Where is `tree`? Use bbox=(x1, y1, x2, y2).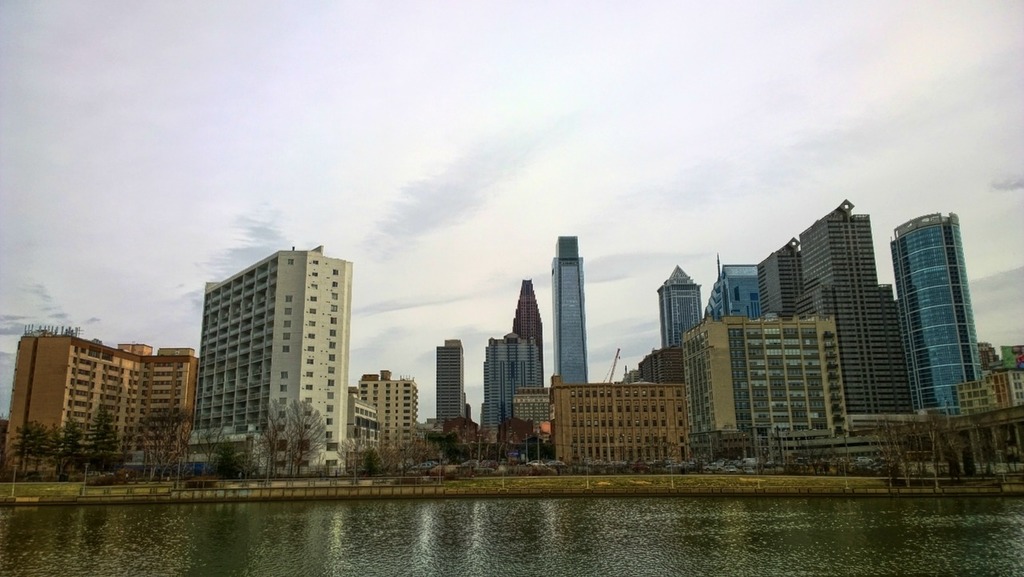
bbox=(55, 410, 80, 480).
